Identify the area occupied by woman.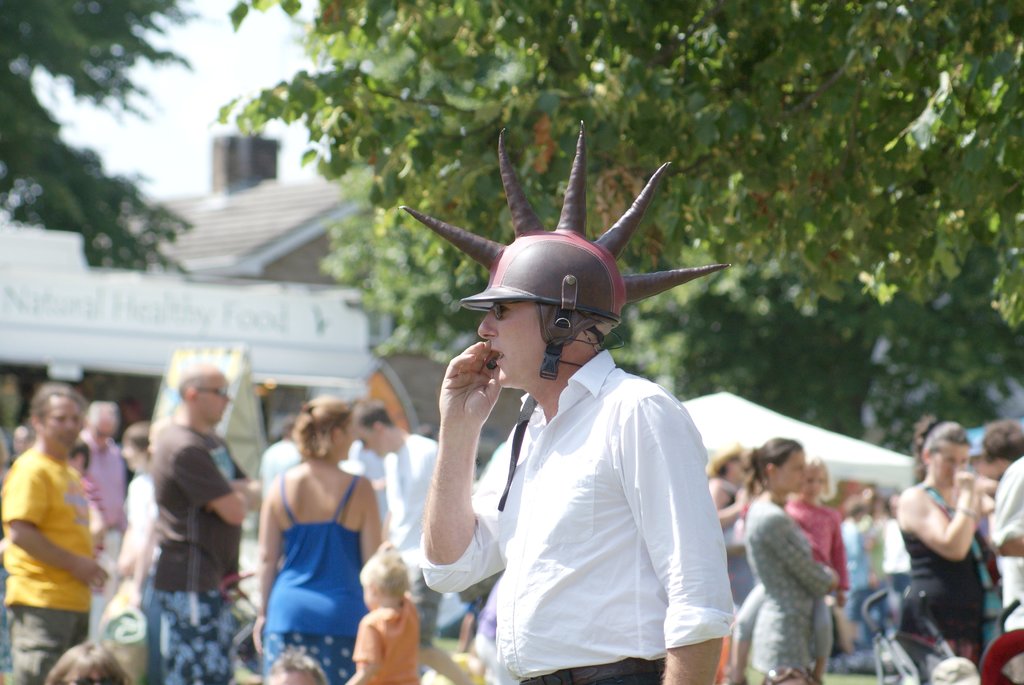
Area: box(783, 450, 847, 684).
